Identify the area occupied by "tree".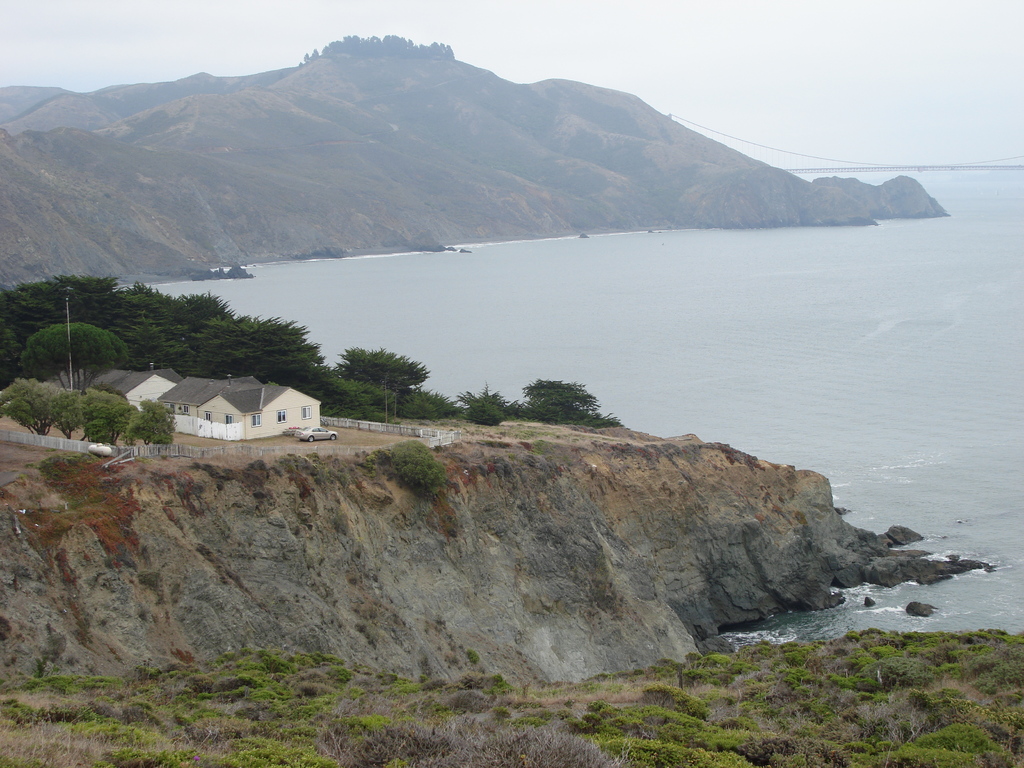
Area: (left=125, top=399, right=173, bottom=452).
